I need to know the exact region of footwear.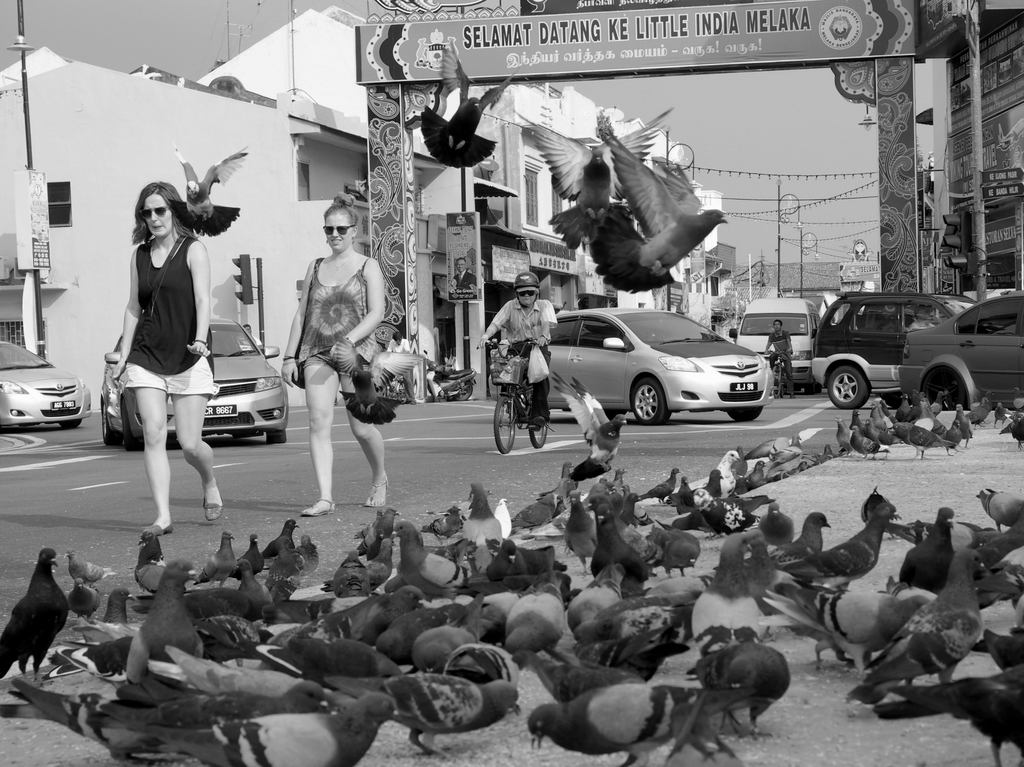
Region: {"x1": 140, "y1": 522, "x2": 172, "y2": 538}.
